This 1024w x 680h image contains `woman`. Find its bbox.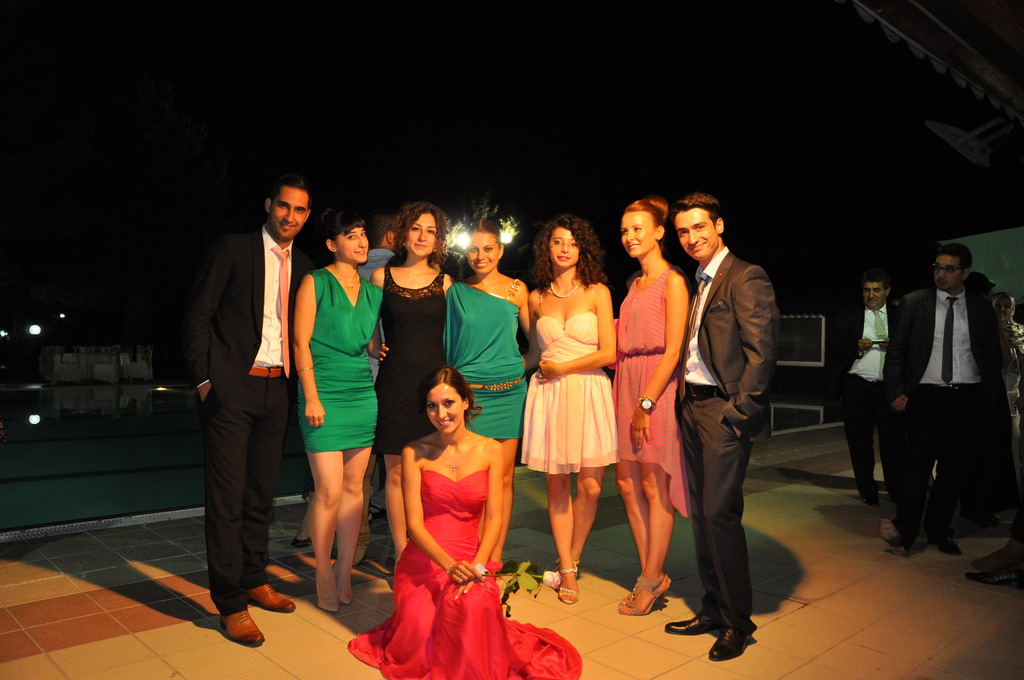
BBox(446, 204, 538, 572).
